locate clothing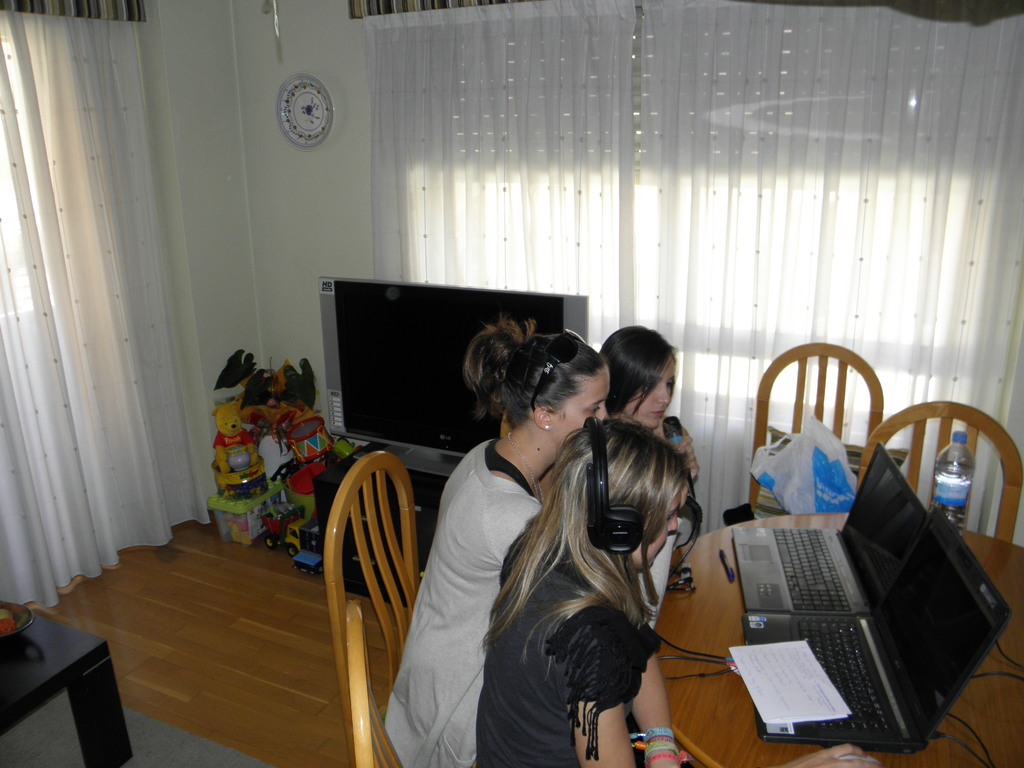
rect(398, 380, 556, 756)
